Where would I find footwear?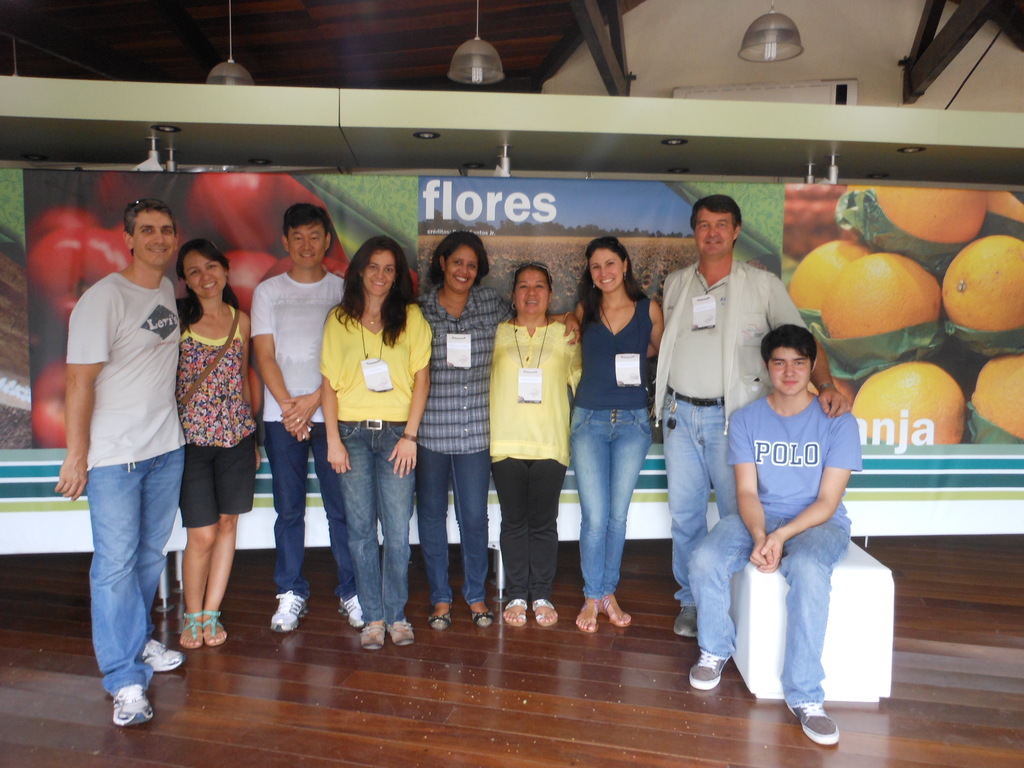
At region(532, 598, 559, 625).
